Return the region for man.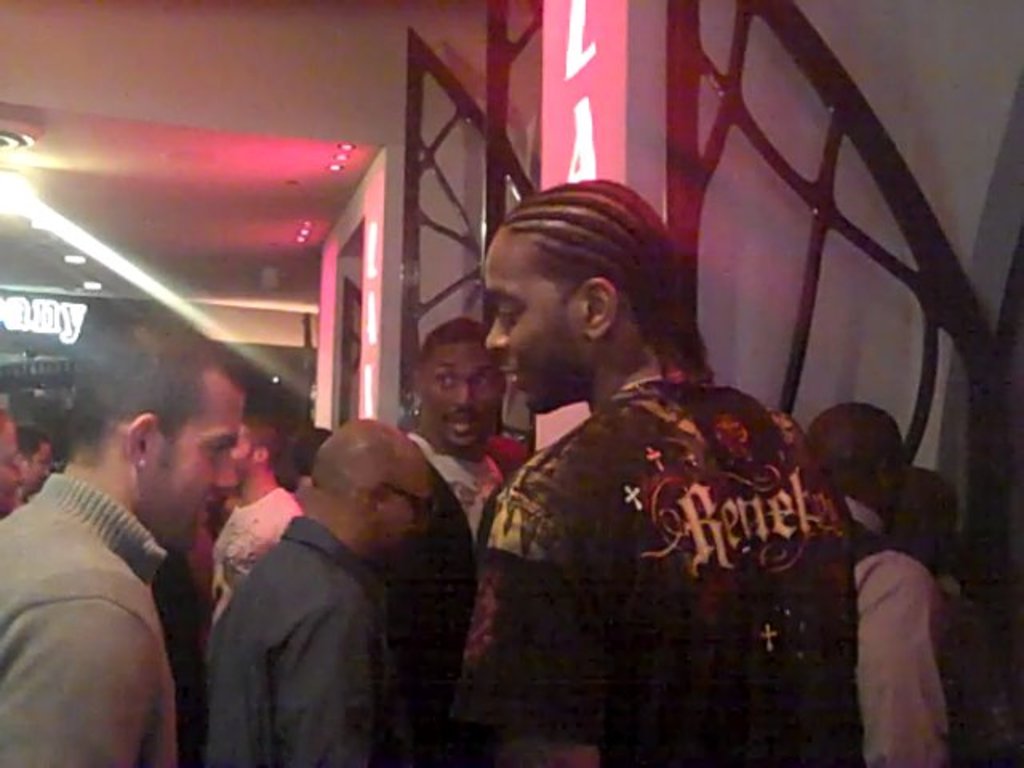
left=2, top=334, right=277, bottom=767.
